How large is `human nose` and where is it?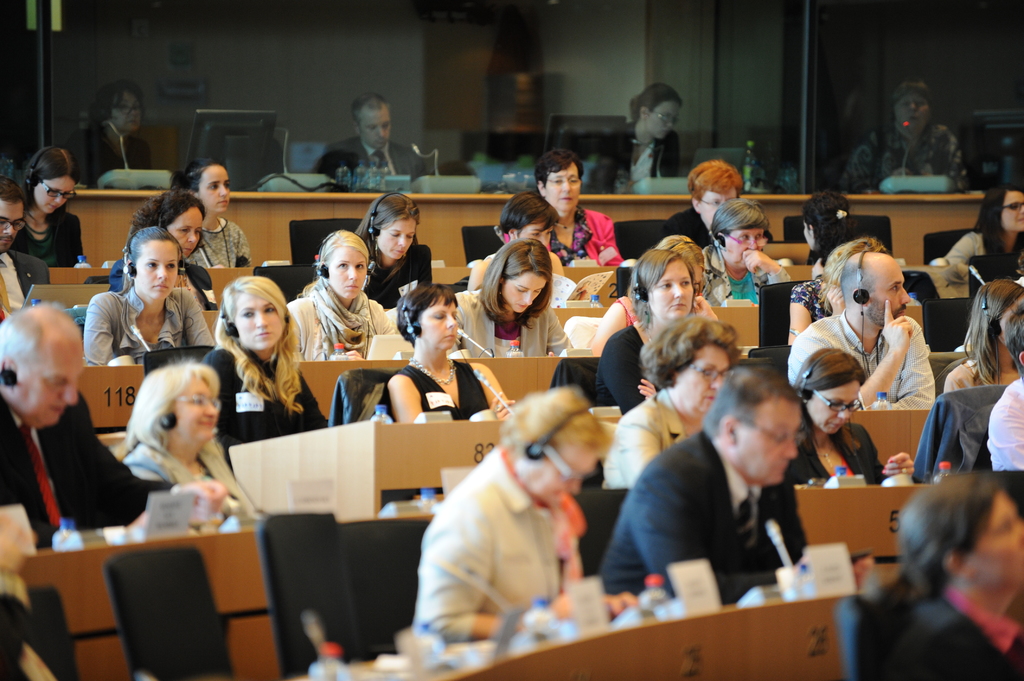
Bounding box: crop(349, 267, 357, 282).
